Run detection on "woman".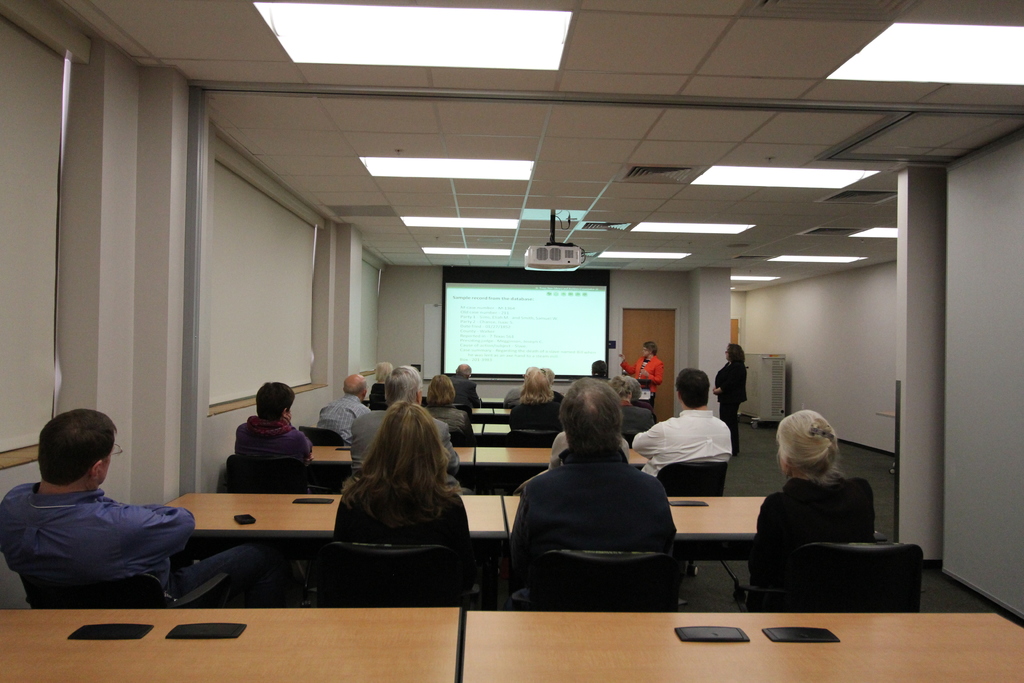
Result: crop(712, 342, 746, 458).
